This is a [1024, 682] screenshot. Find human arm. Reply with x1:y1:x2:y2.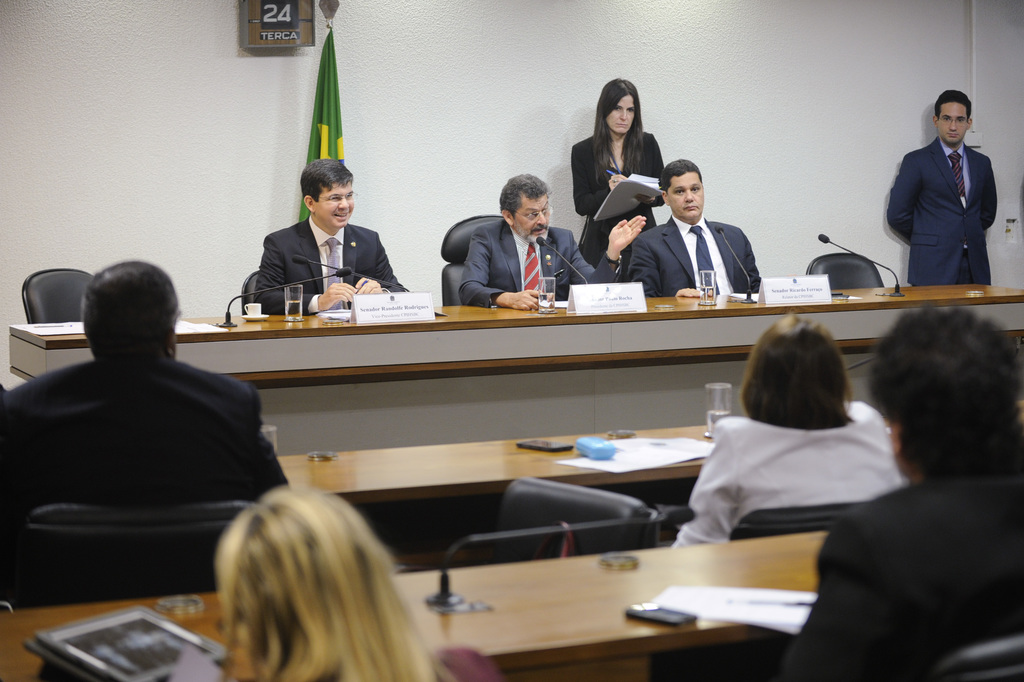
975:161:997:229.
